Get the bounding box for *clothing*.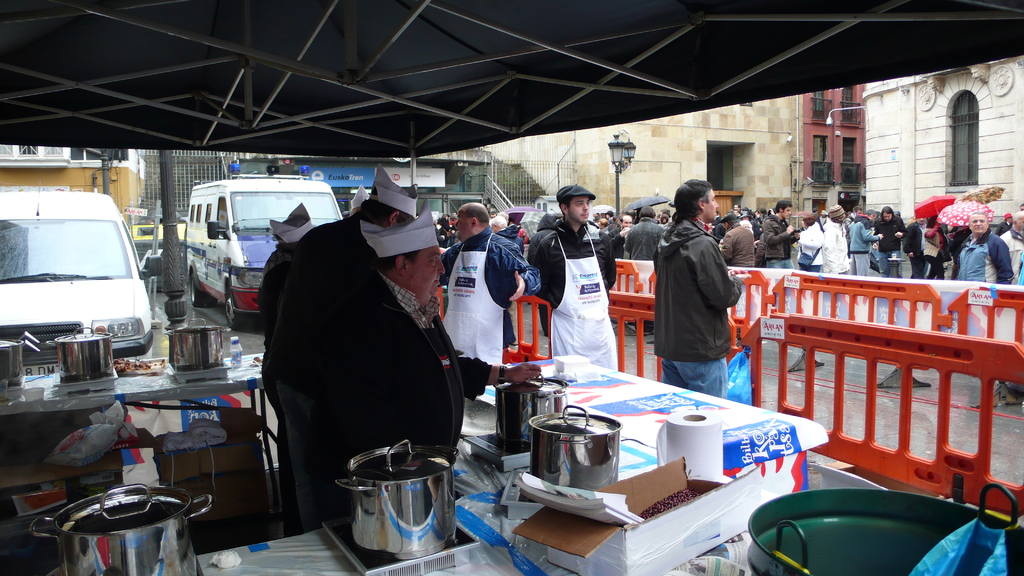
<region>533, 223, 614, 359</region>.
